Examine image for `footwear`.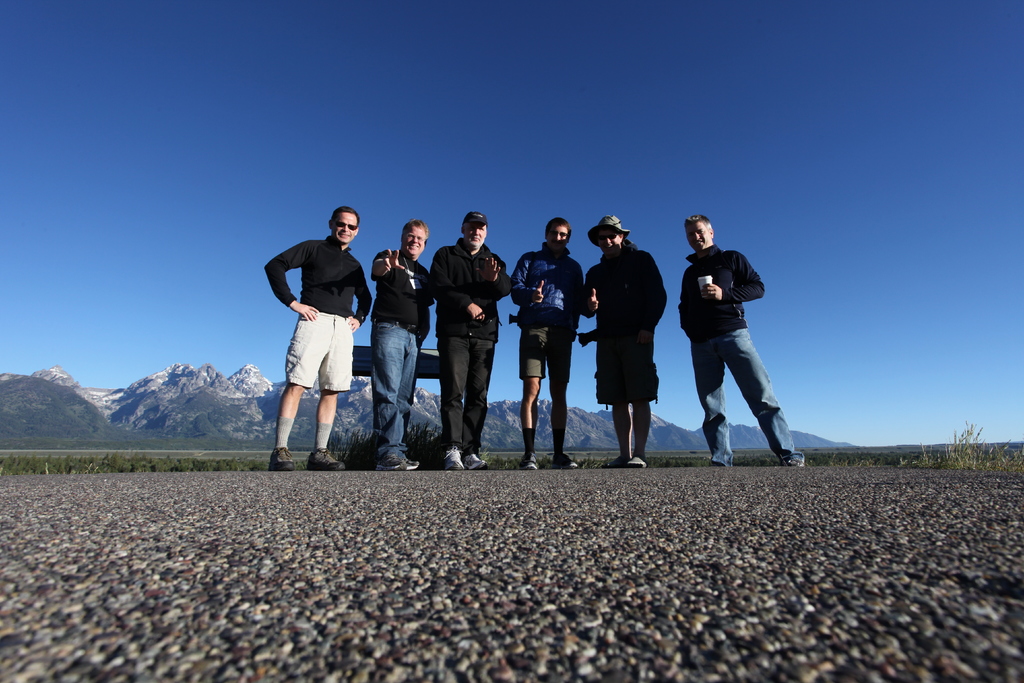
Examination result: l=524, t=451, r=535, b=468.
